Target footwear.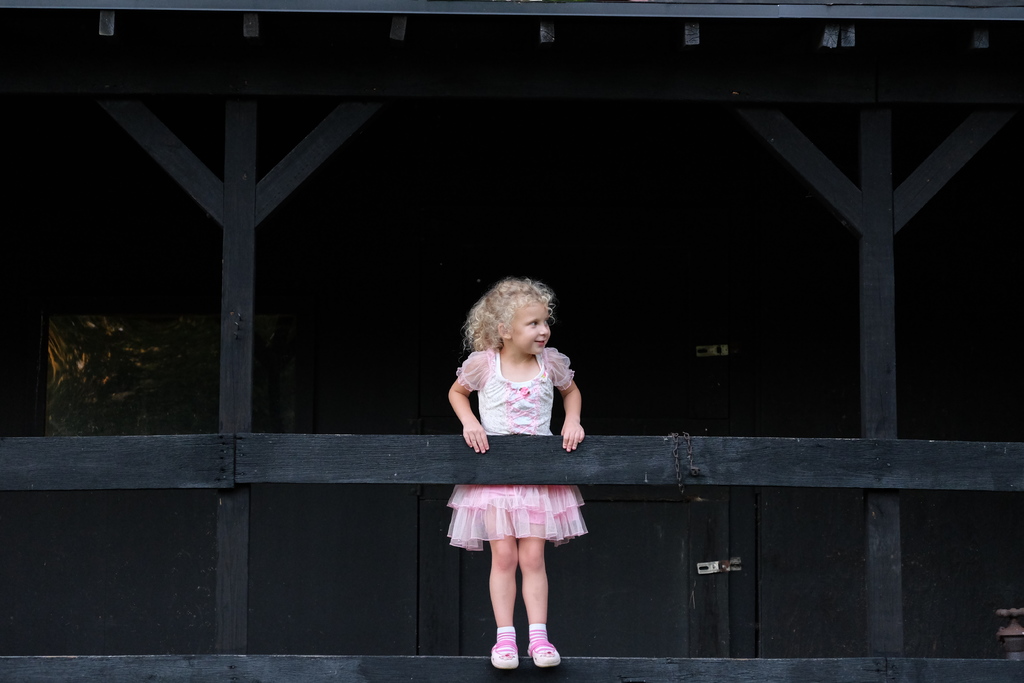
Target region: bbox=(528, 639, 562, 663).
